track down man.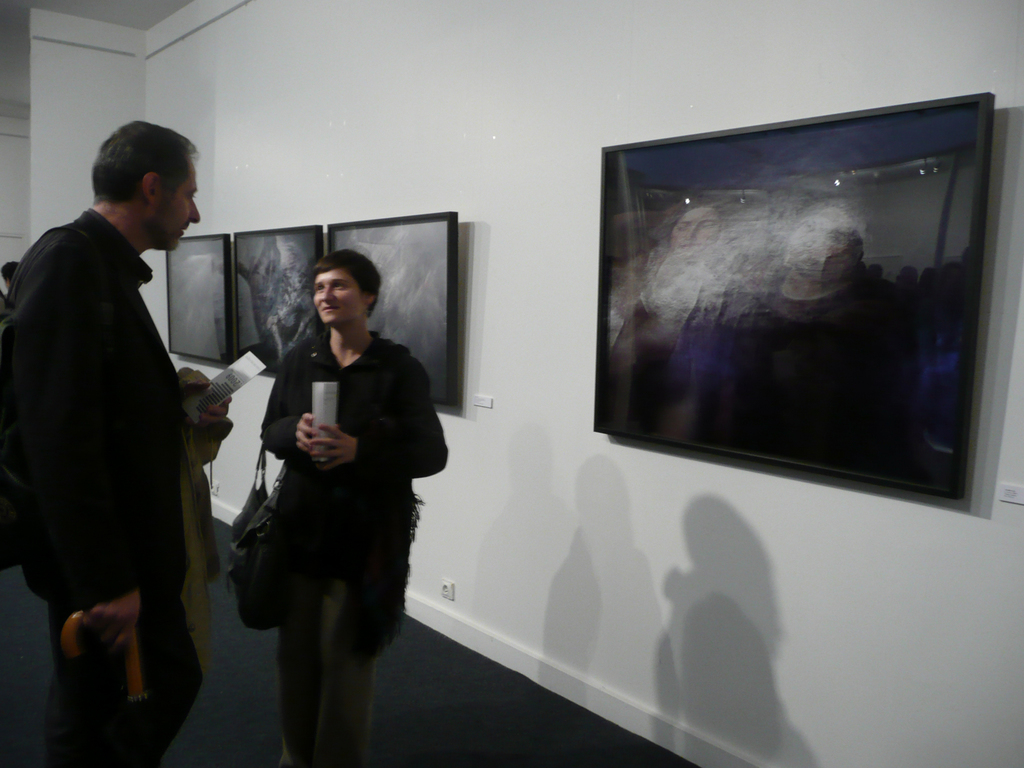
Tracked to x1=14 y1=116 x2=237 y2=726.
